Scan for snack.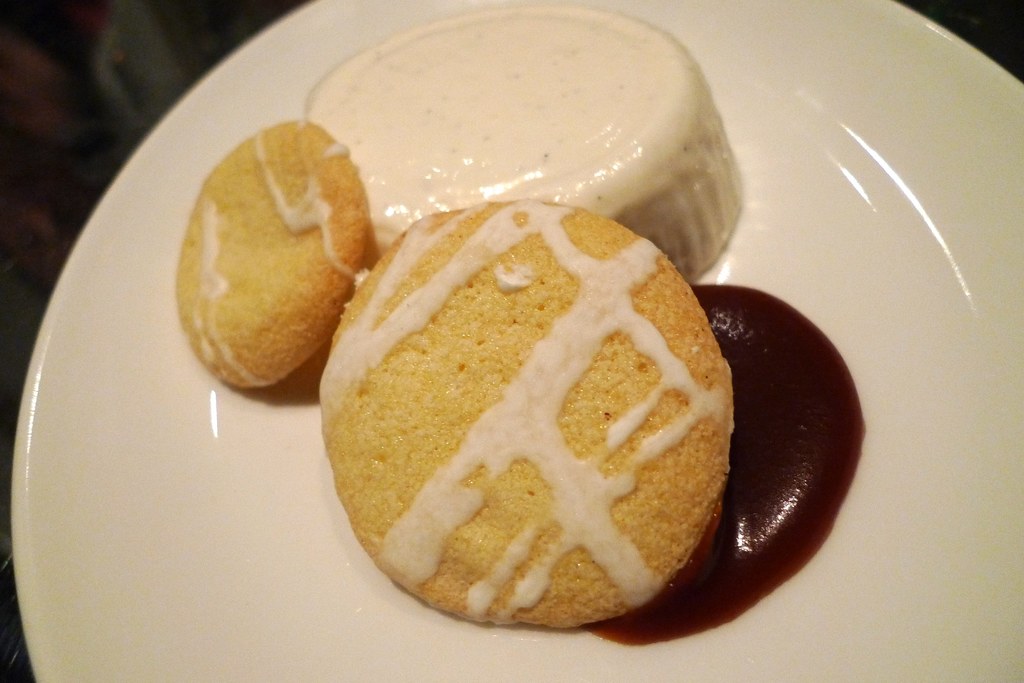
Scan result: l=174, t=122, r=371, b=393.
